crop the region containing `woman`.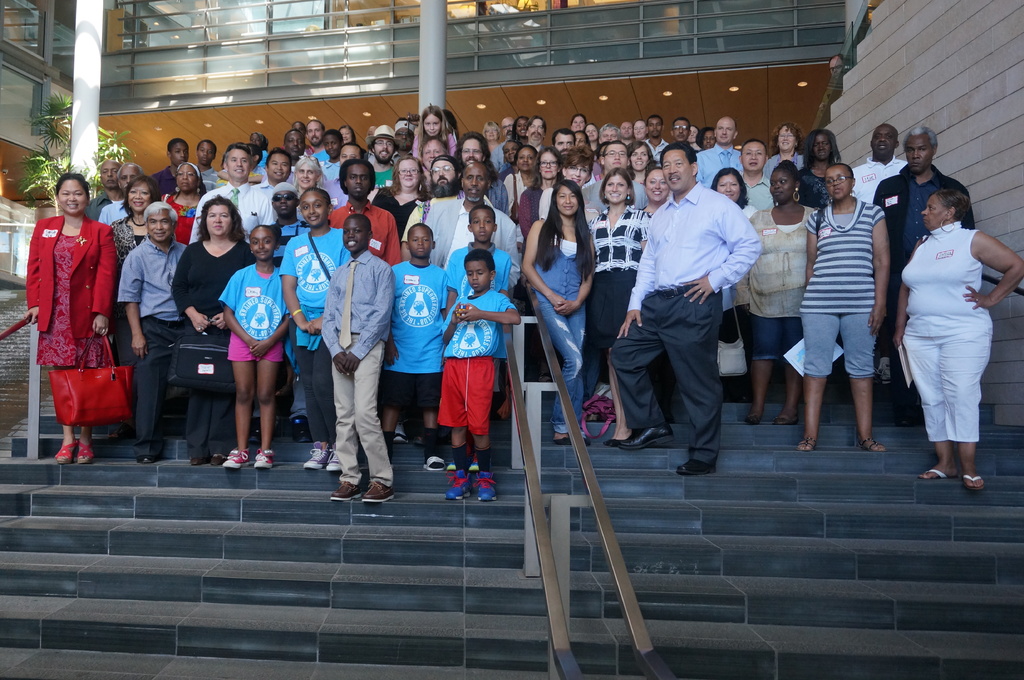
Crop region: 730 157 820 427.
